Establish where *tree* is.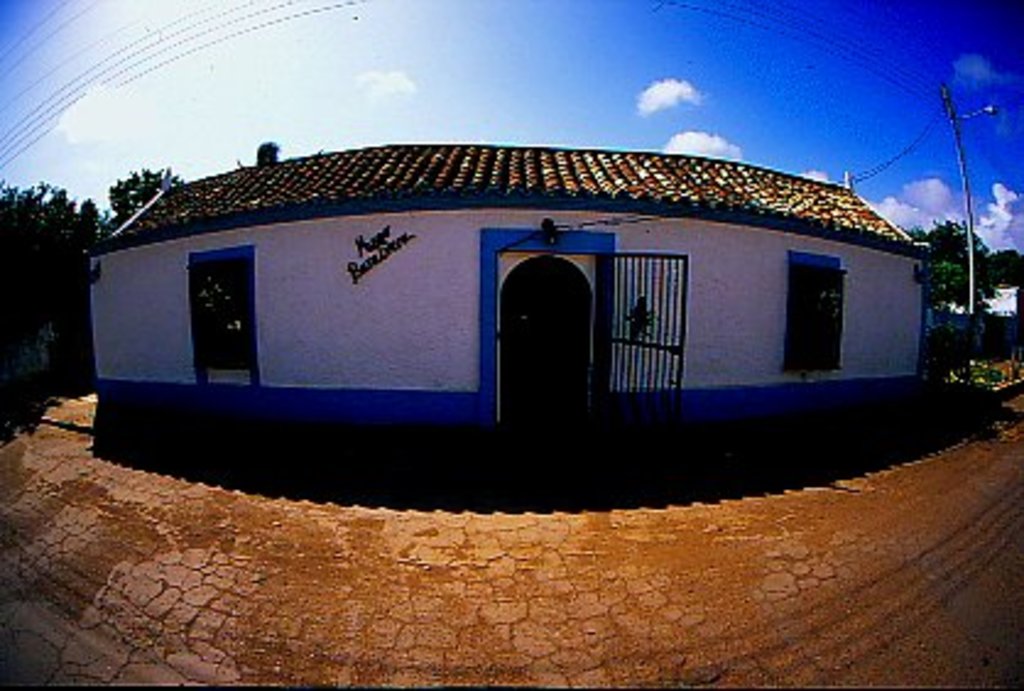
Established at <bbox>100, 157, 186, 225</bbox>.
